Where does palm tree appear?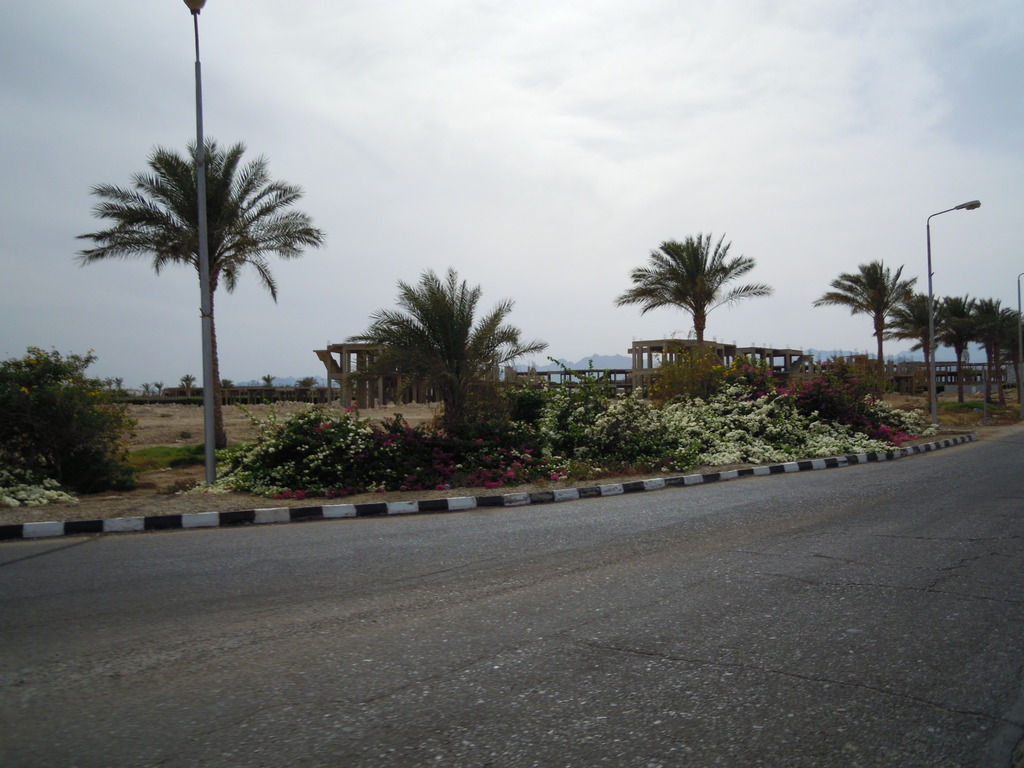
Appears at 931 290 987 409.
